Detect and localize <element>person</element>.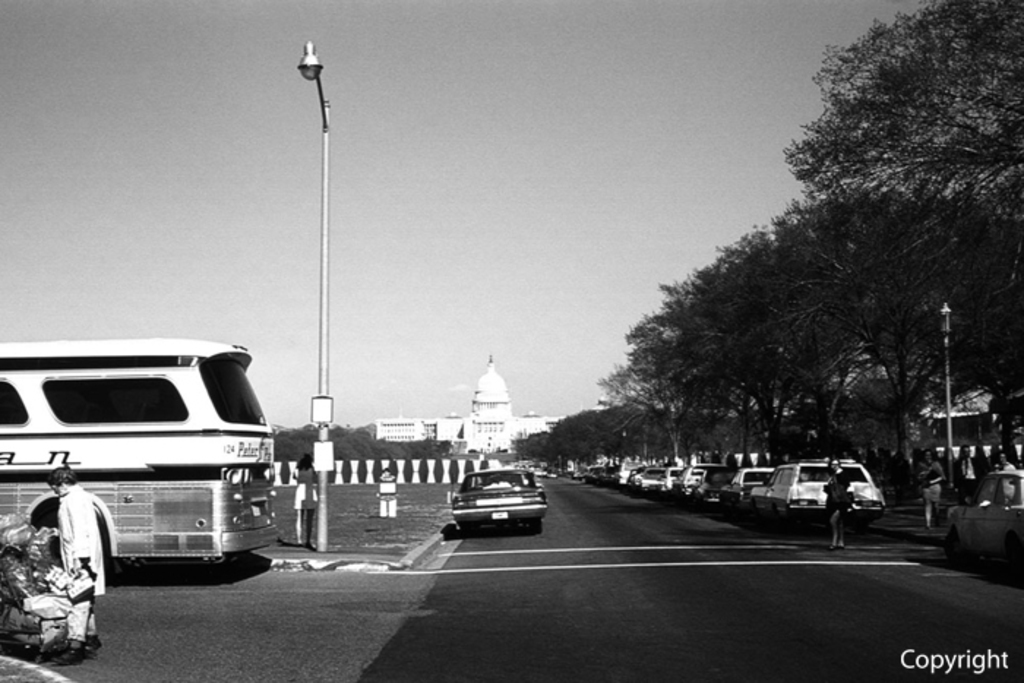
Localized at bbox(923, 449, 946, 529).
